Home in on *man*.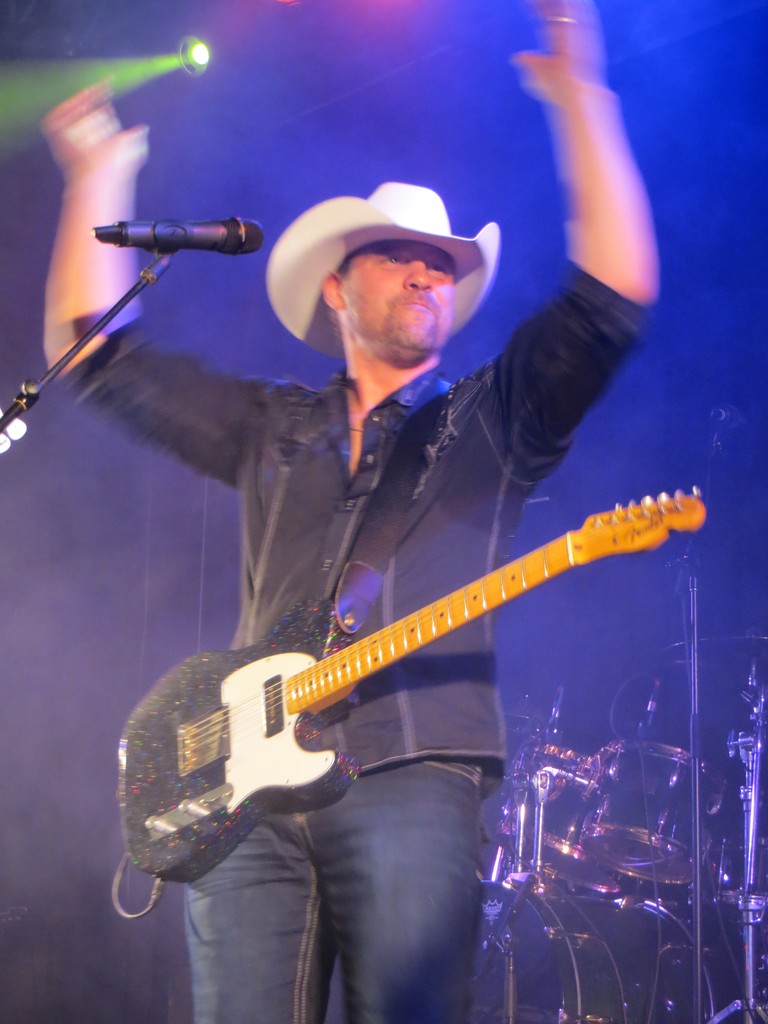
Homed in at locate(41, 1, 659, 1023).
